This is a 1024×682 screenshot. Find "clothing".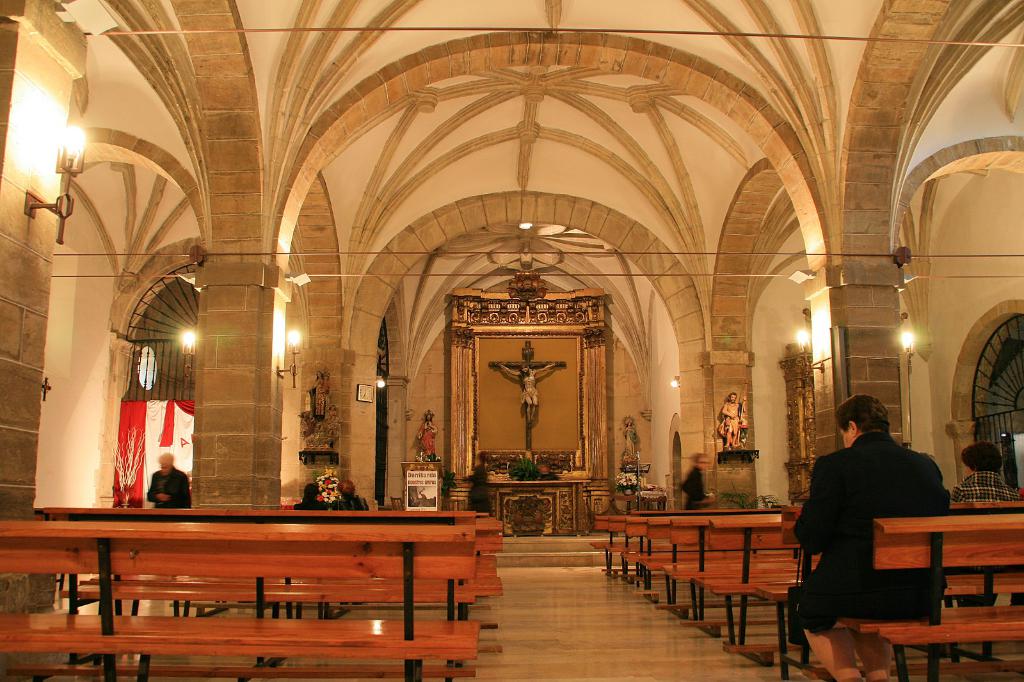
Bounding box: 937:468:1023:624.
